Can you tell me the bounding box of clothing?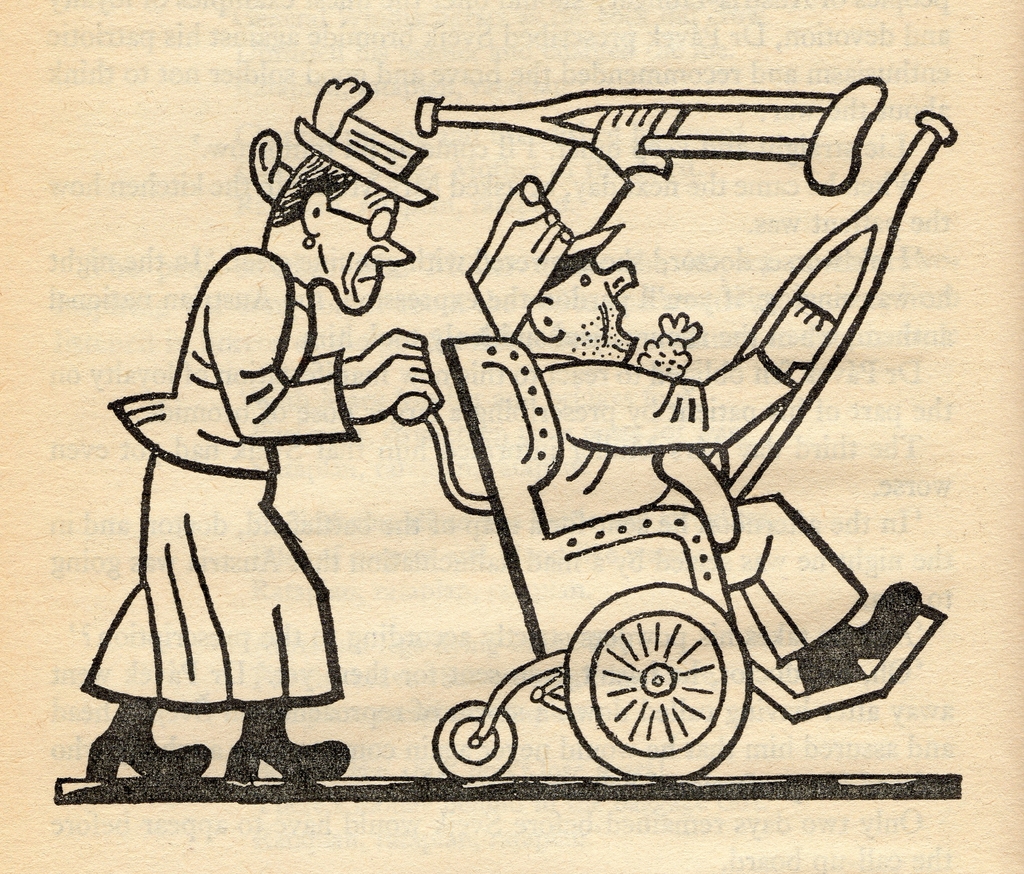
512,349,872,660.
